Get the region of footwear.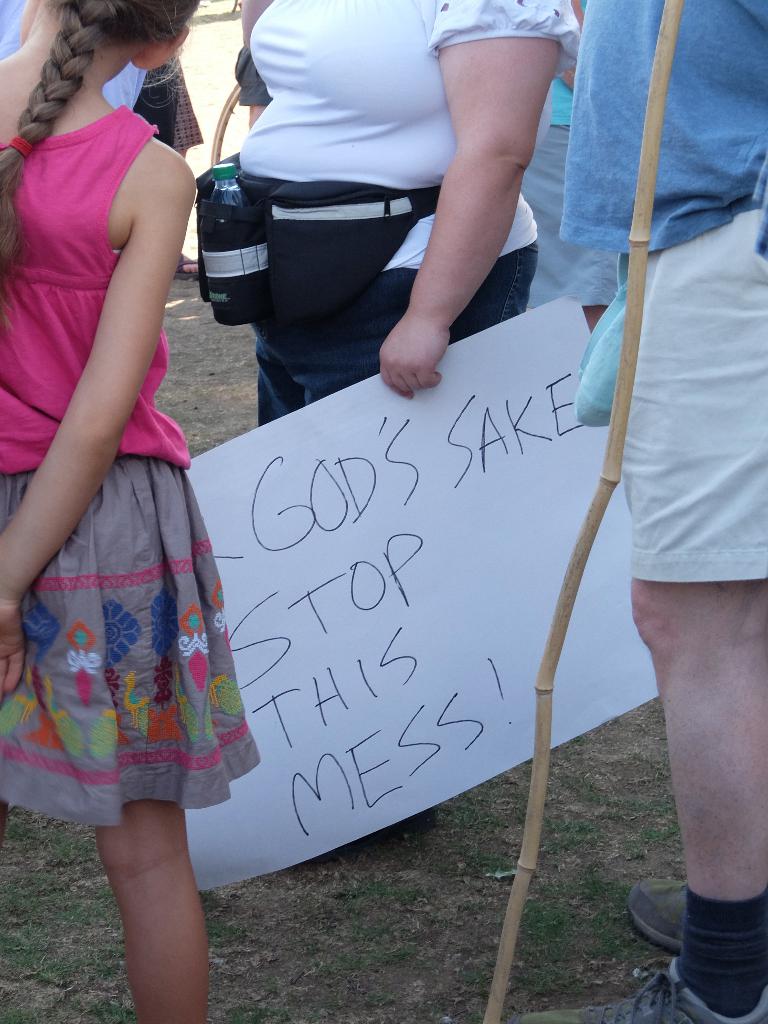
pyautogui.locateOnScreen(175, 255, 198, 281).
